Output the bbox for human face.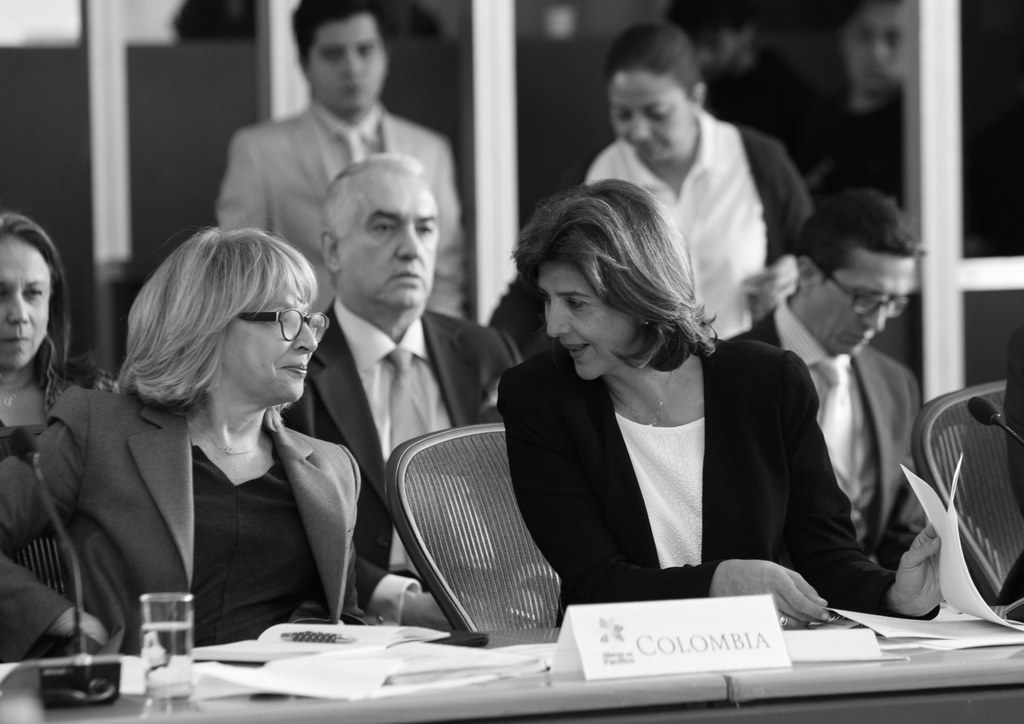
(left=223, top=286, right=317, bottom=403).
